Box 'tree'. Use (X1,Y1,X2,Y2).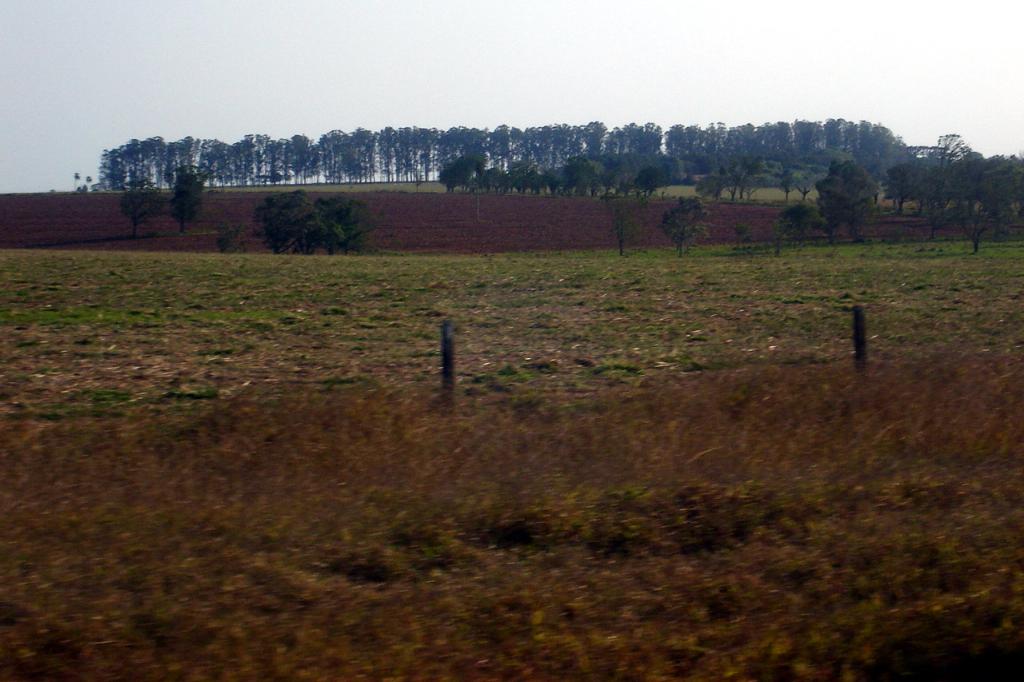
(474,166,501,197).
